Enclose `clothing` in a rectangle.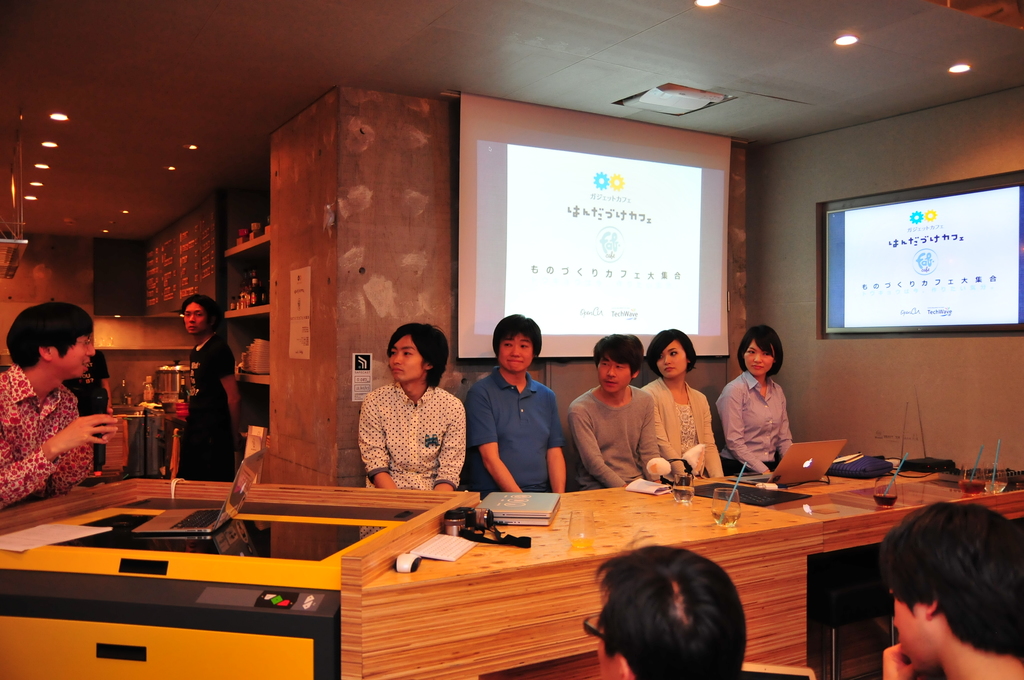
left=350, top=378, right=468, bottom=499.
